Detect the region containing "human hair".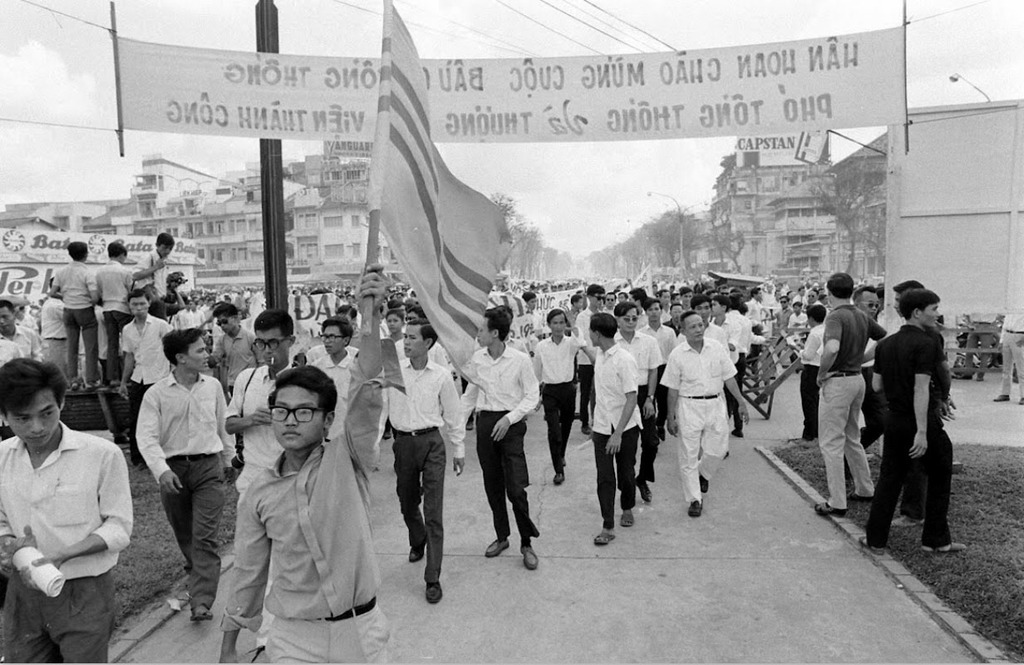
642:298:662:313.
